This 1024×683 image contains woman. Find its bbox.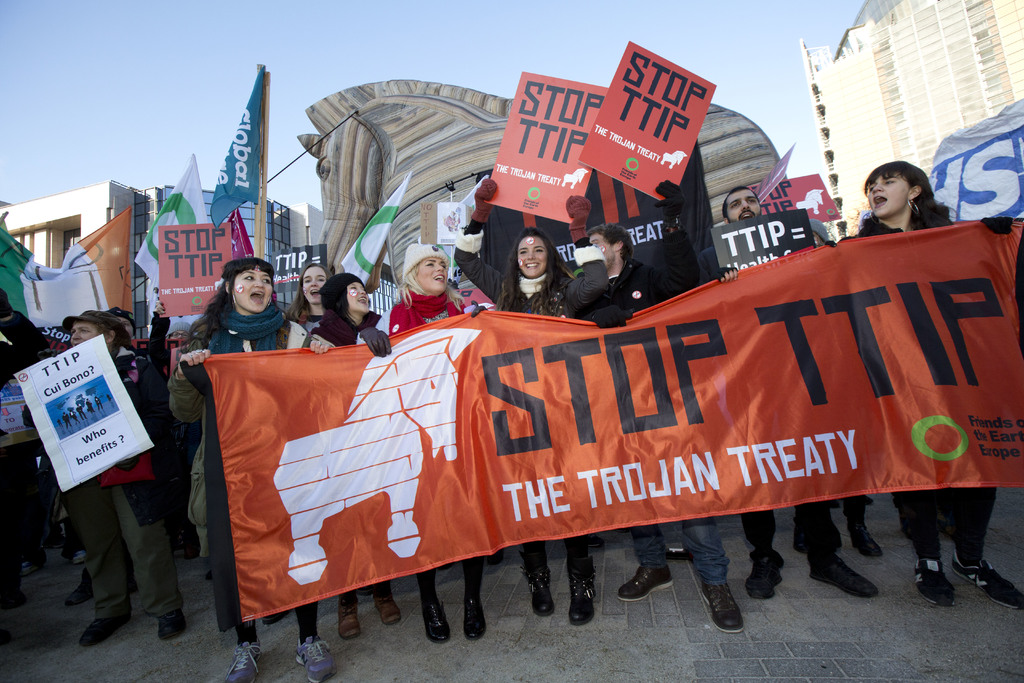
rect(286, 262, 333, 333).
